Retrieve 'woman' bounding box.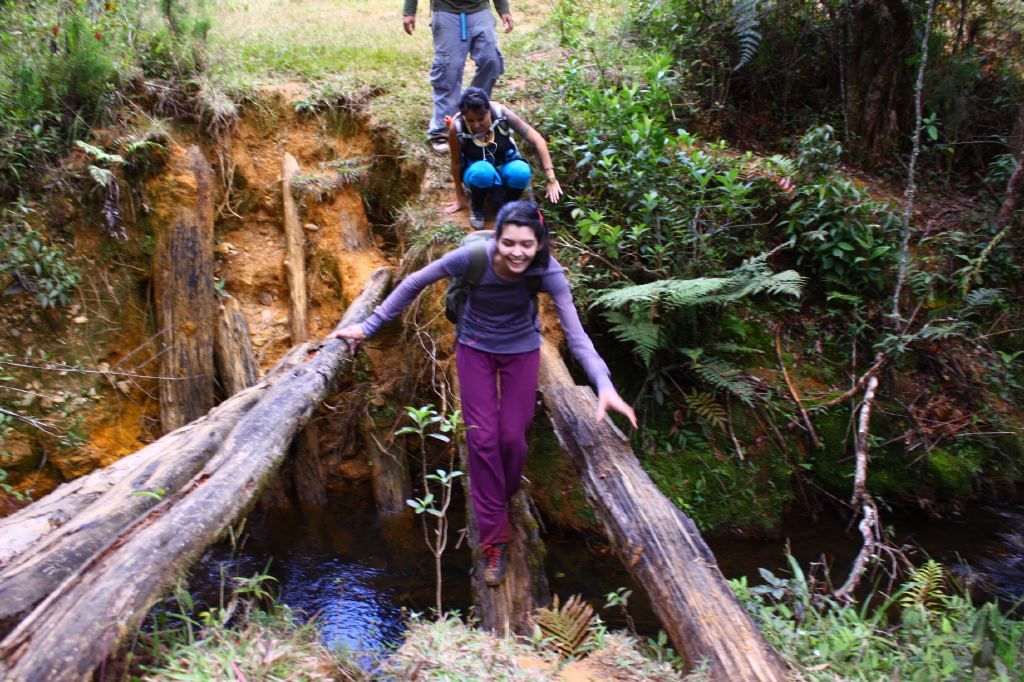
Bounding box: 400:149:608:605.
